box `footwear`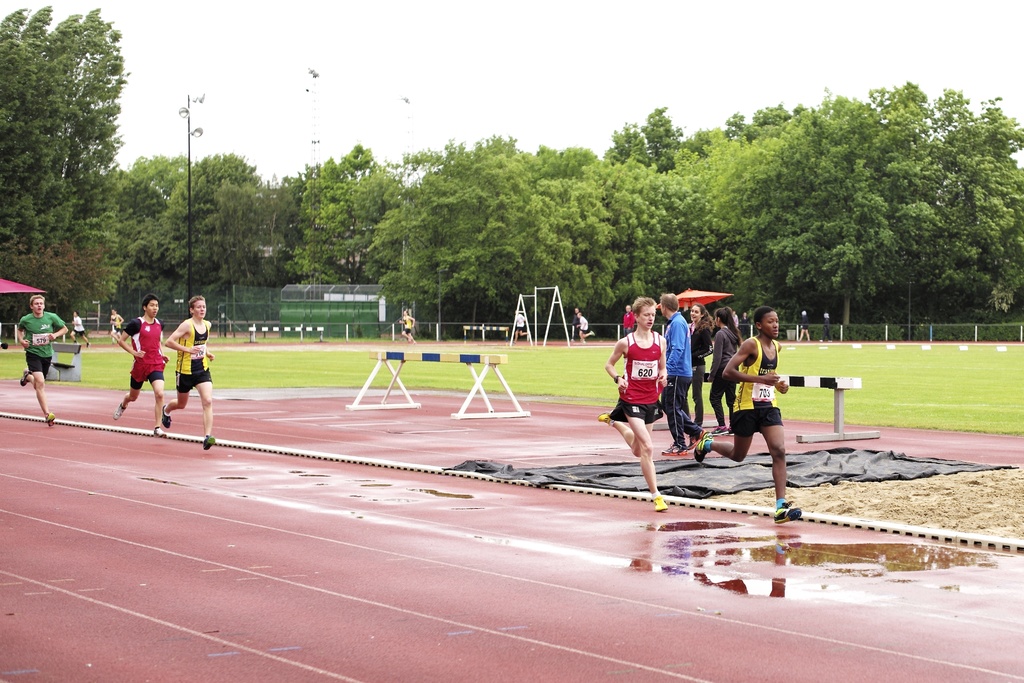
bbox(19, 368, 29, 386)
